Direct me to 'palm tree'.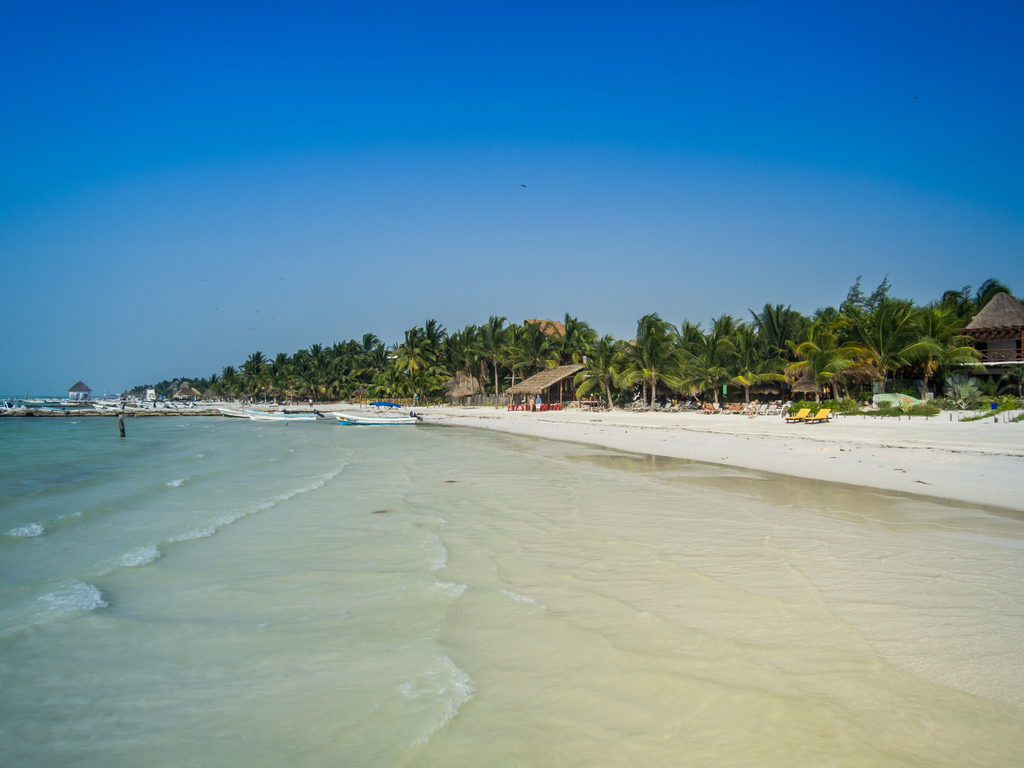
Direction: [696,306,751,412].
